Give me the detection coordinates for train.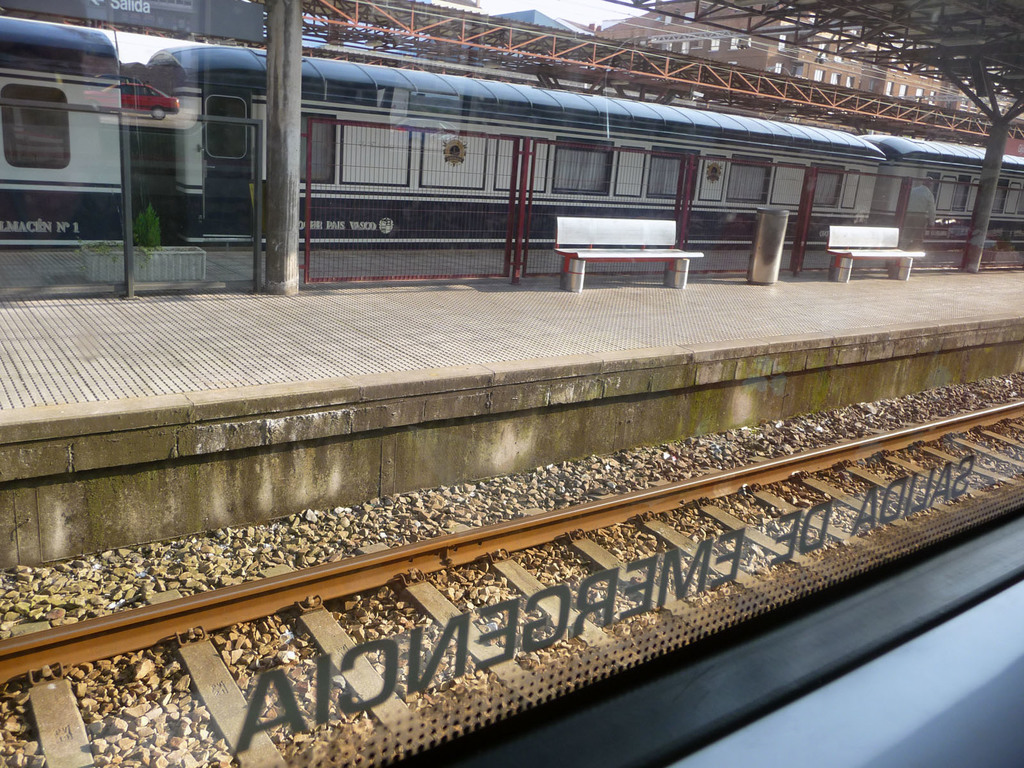
0, 12, 1023, 253.
